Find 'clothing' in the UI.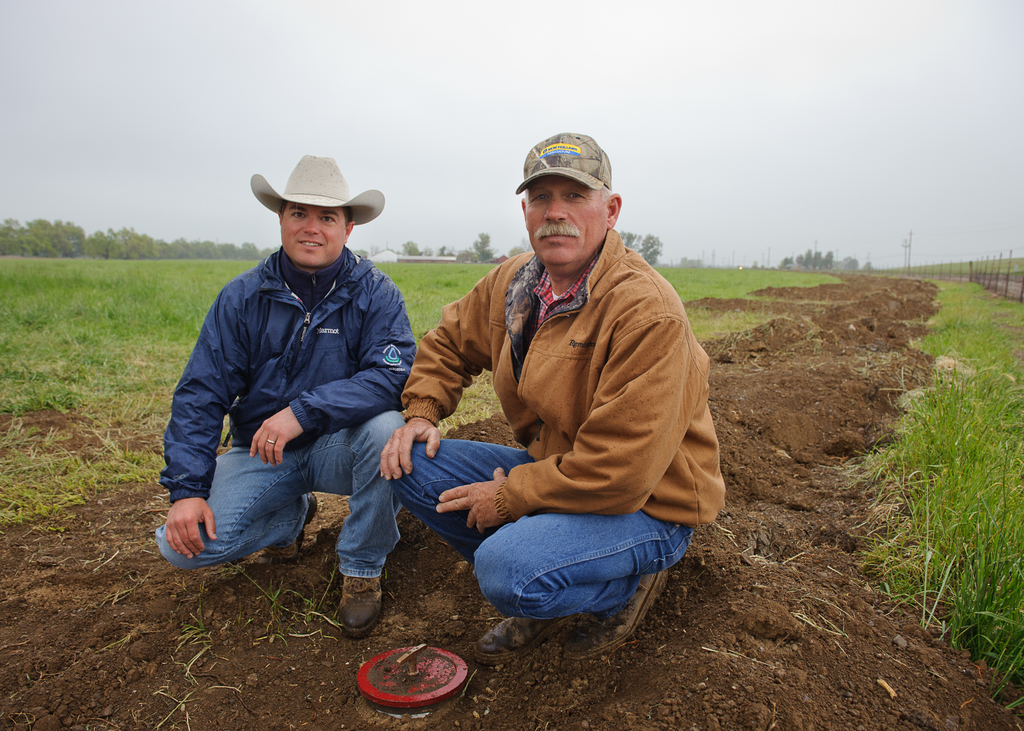
UI element at region(145, 245, 419, 572).
